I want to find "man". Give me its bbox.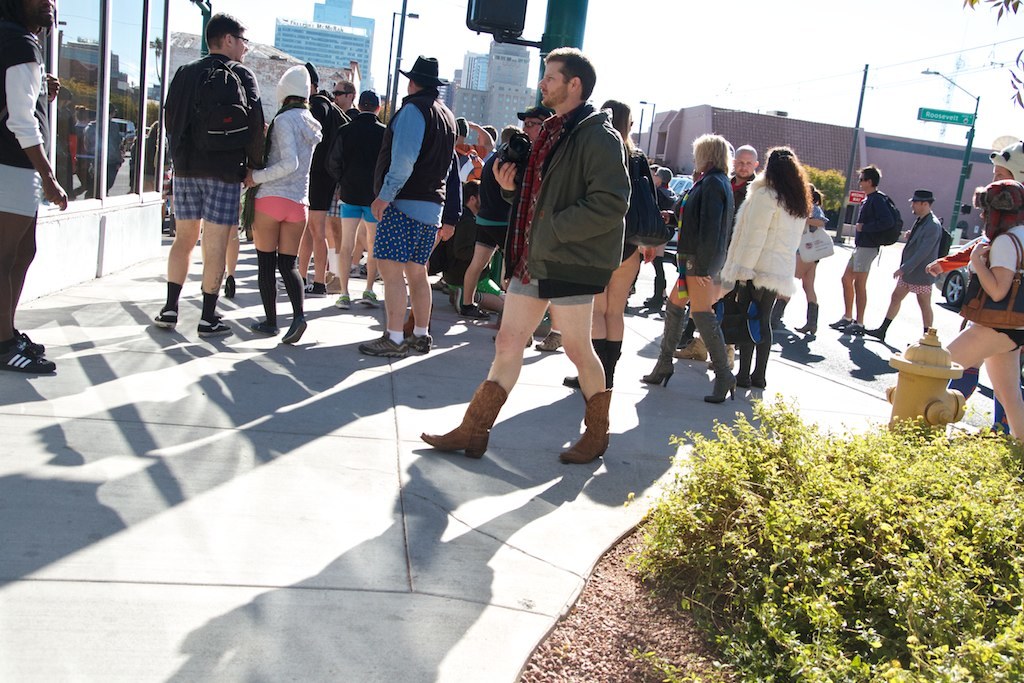
<region>154, 14, 265, 335</region>.
